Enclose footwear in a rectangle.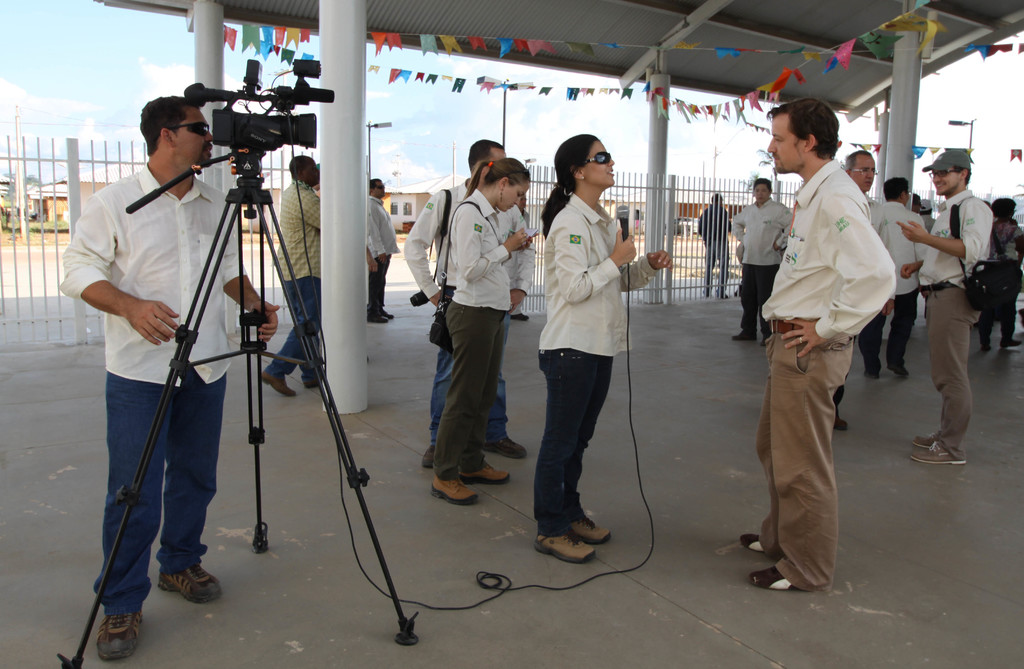
380:309:396:320.
